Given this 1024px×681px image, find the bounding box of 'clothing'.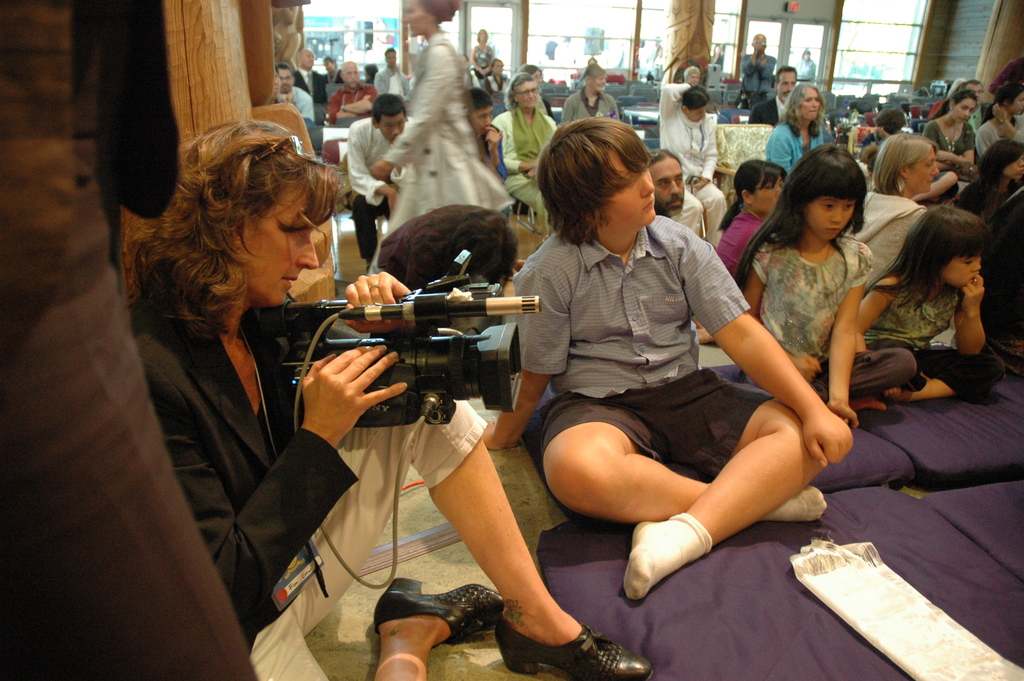
locate(295, 65, 328, 103).
